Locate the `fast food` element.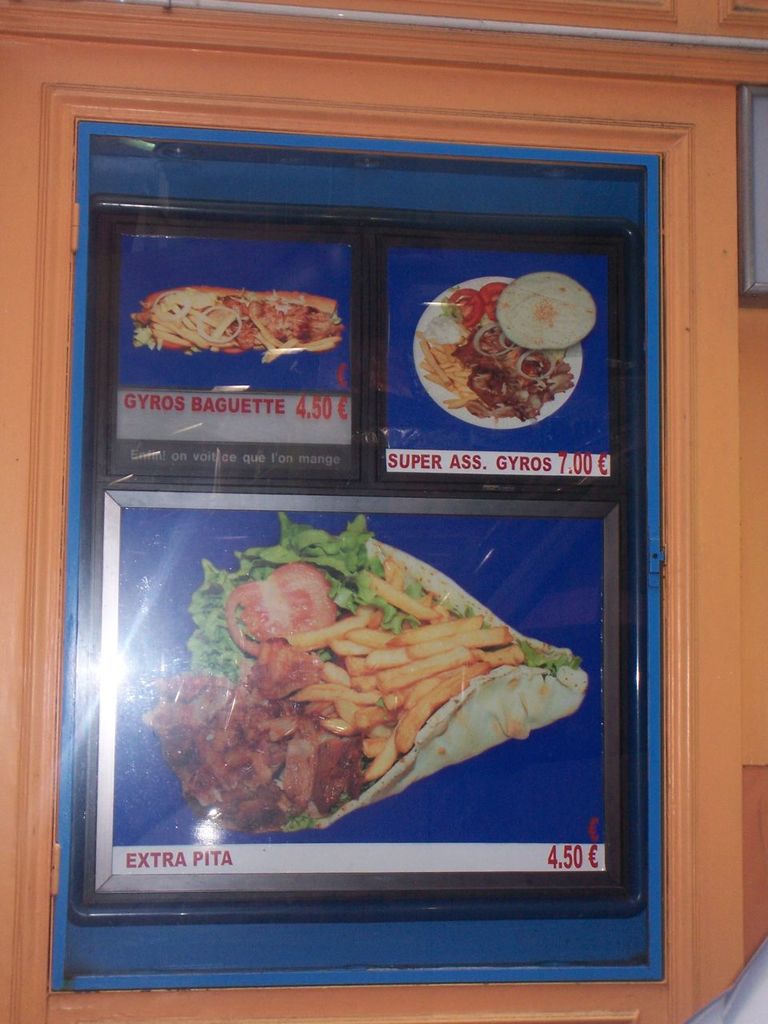
Element bbox: bbox=(499, 274, 593, 348).
